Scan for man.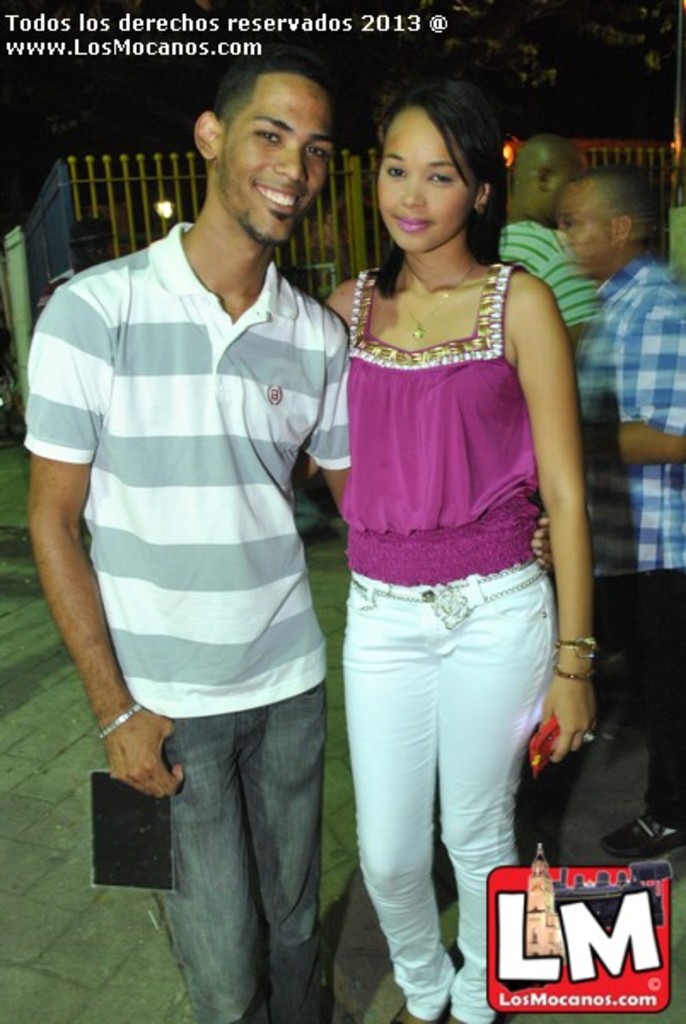
Scan result: 488, 133, 601, 329.
